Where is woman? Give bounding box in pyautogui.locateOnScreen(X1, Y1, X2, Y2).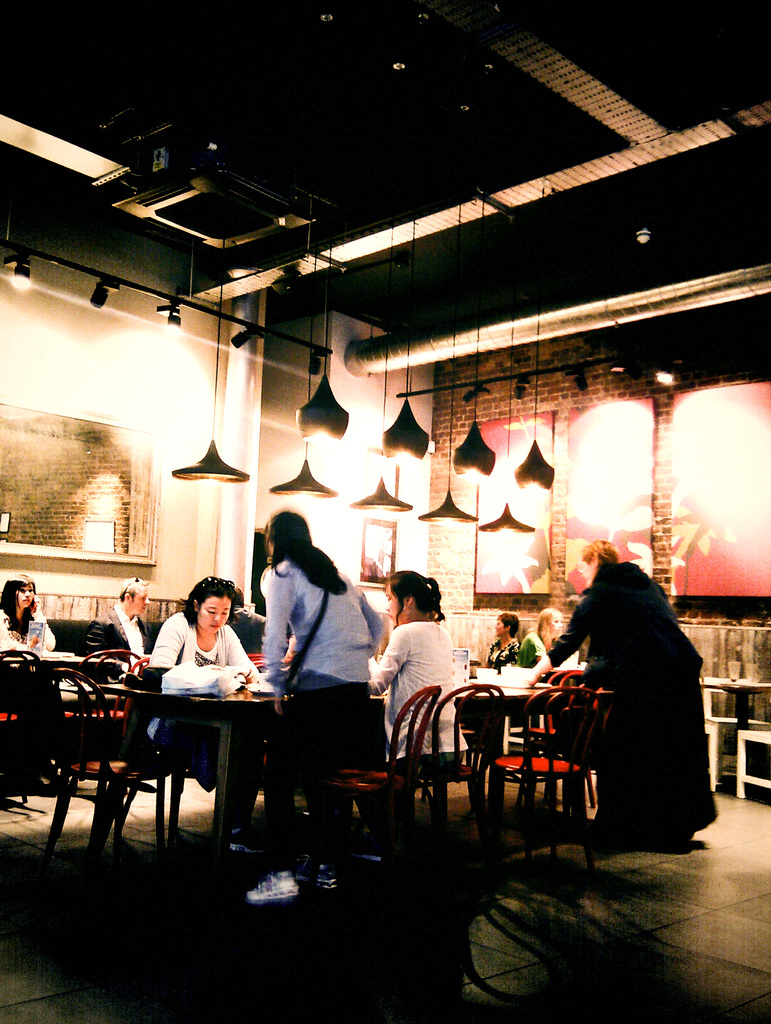
pyautogui.locateOnScreen(242, 509, 387, 904).
